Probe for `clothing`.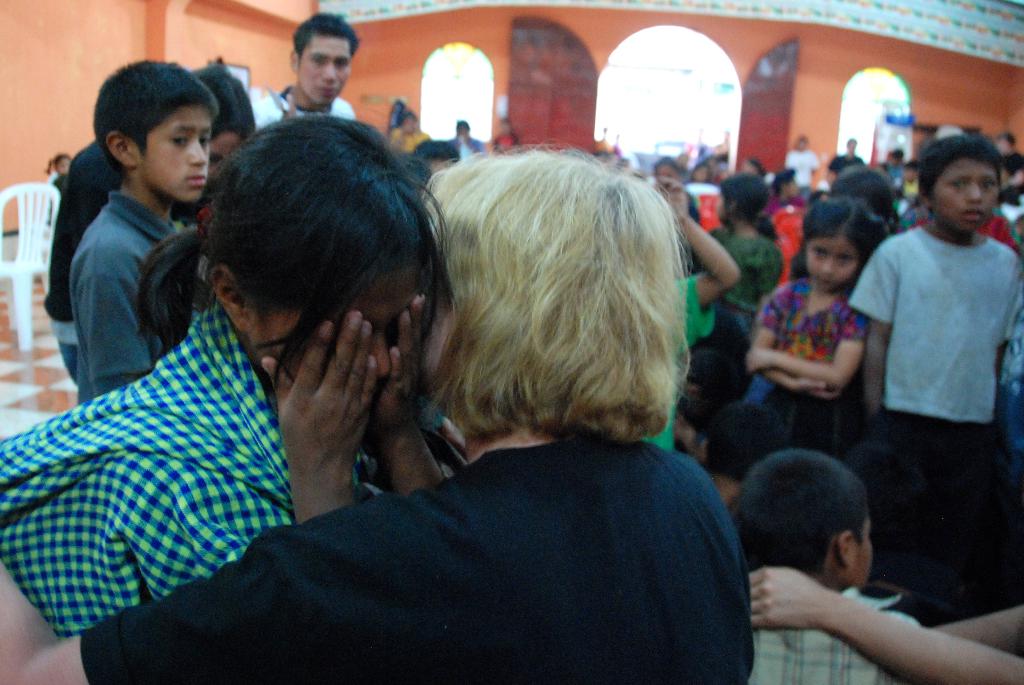
Probe result: 902:179:924:204.
